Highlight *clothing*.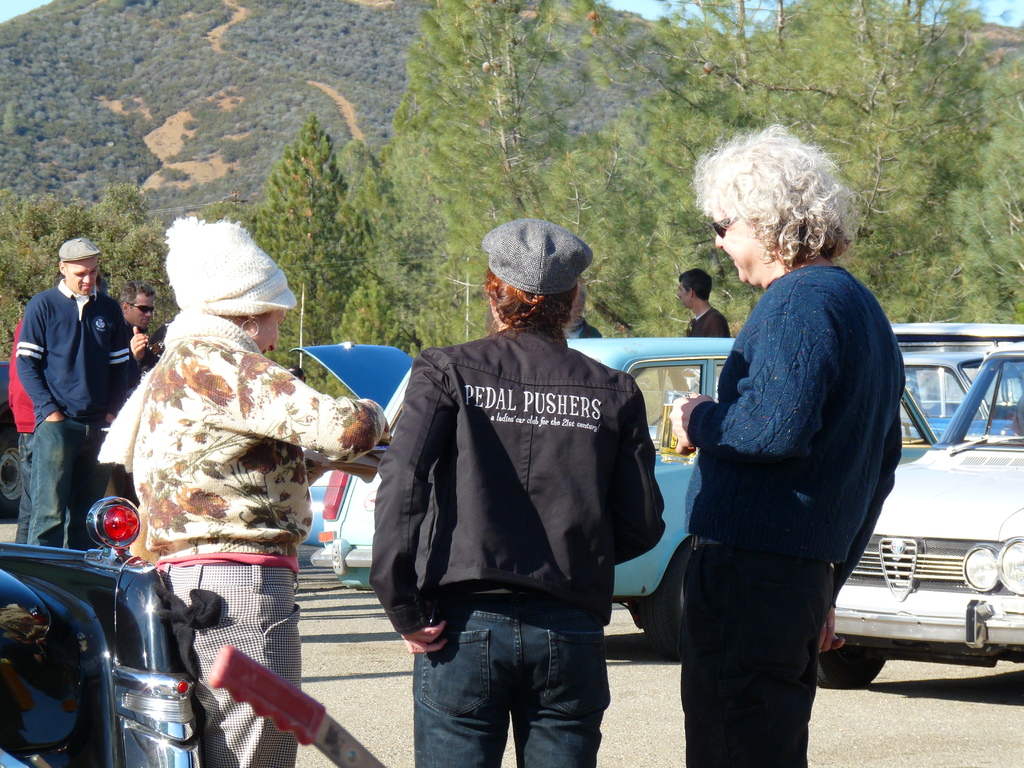
Highlighted region: select_region(666, 204, 913, 737).
